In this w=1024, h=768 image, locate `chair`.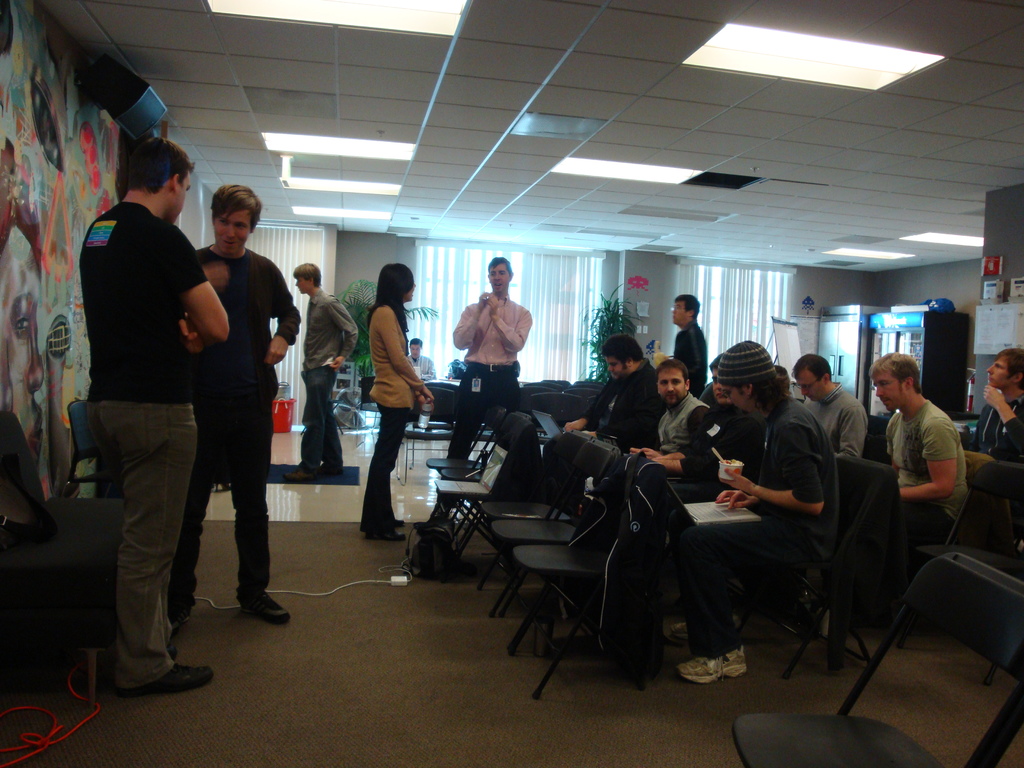
Bounding box: [397, 387, 454, 484].
